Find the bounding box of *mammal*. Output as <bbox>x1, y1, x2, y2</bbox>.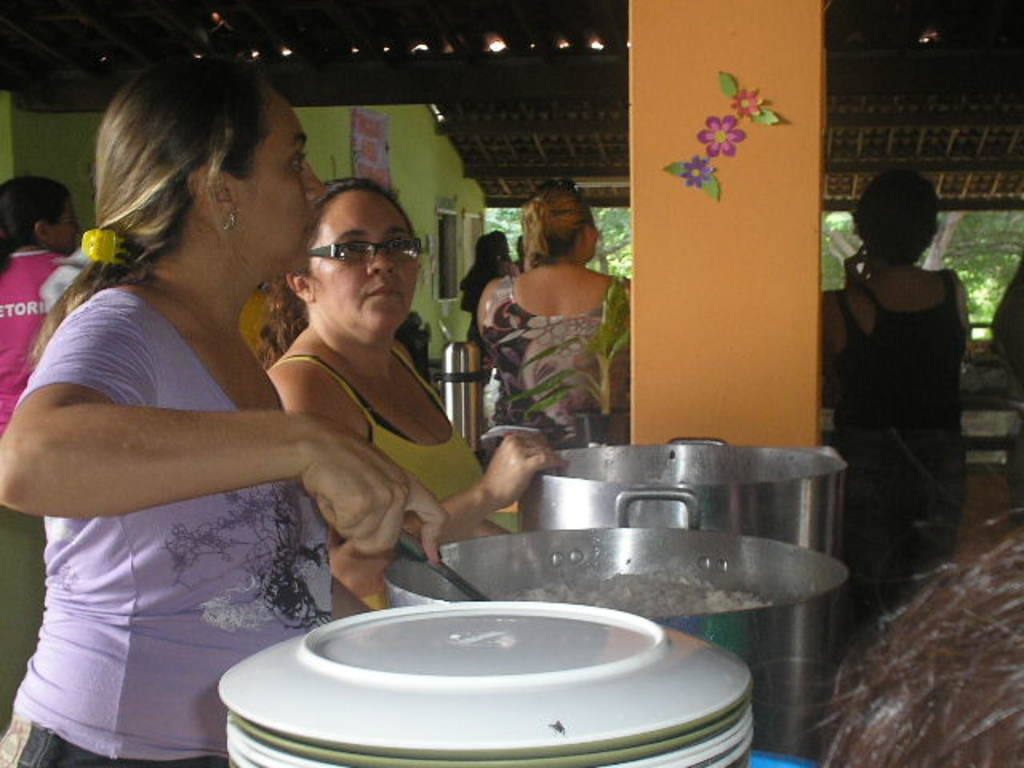
<bbox>814, 162, 963, 637</bbox>.
